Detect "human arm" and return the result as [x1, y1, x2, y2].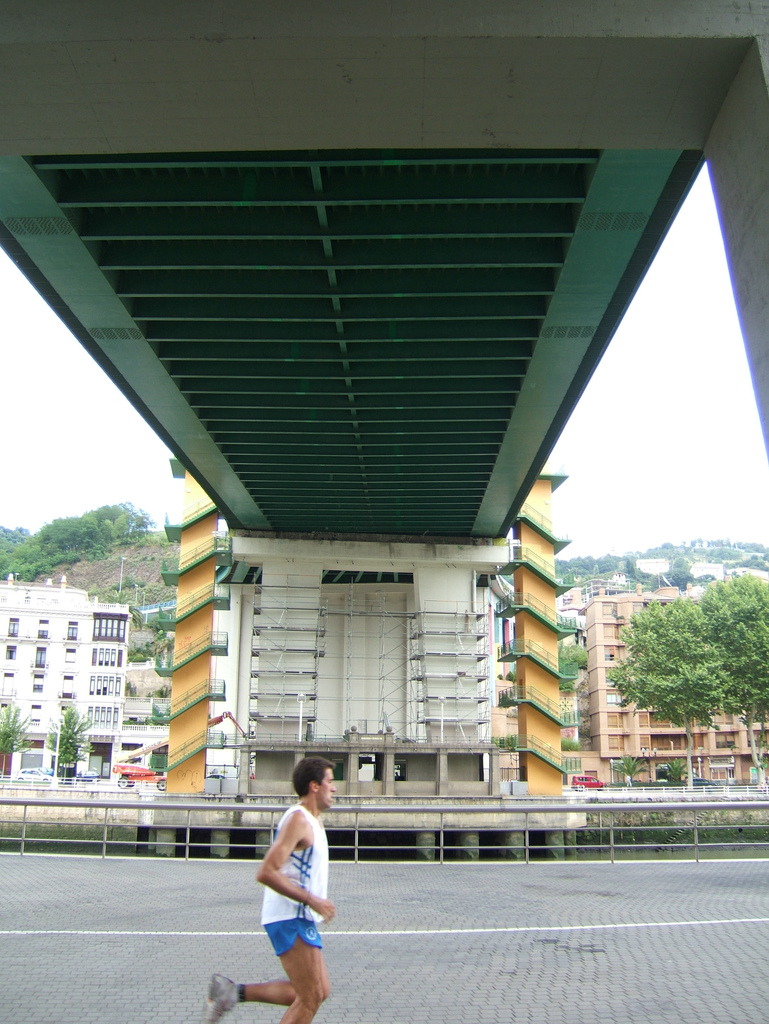
[263, 808, 333, 920].
